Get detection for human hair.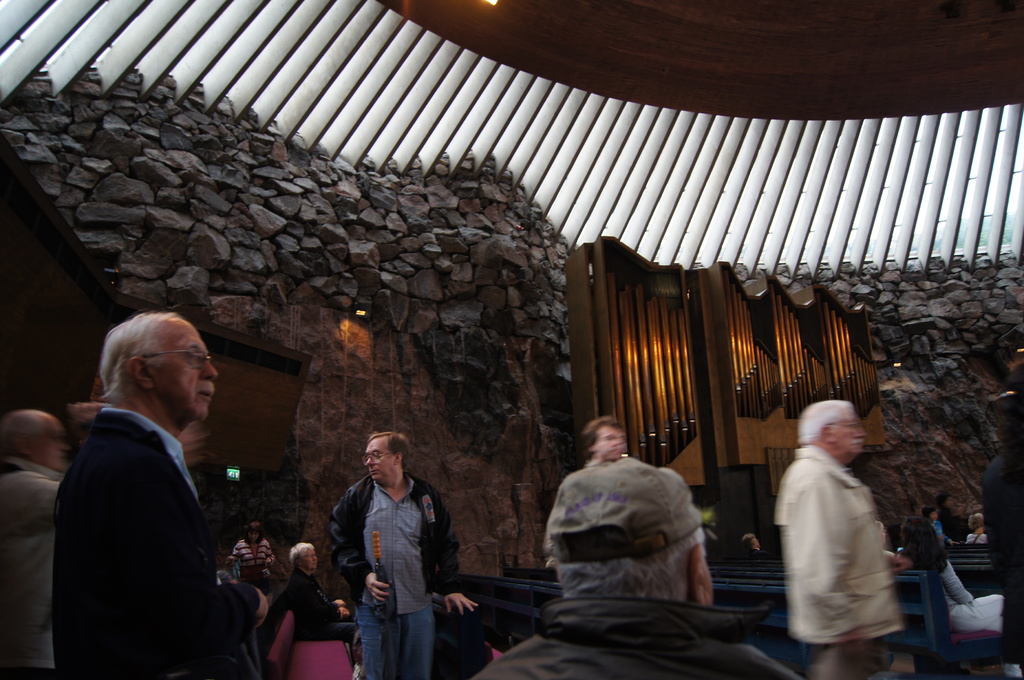
Detection: l=241, t=524, r=268, b=540.
